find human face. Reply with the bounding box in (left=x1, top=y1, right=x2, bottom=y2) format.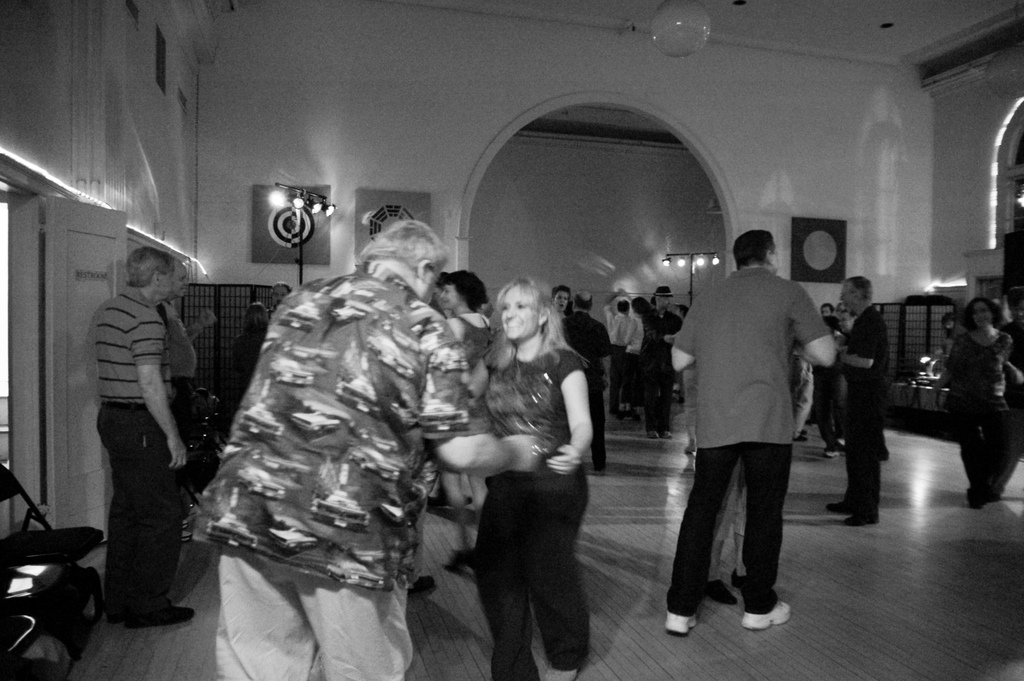
(left=661, top=294, right=674, bottom=307).
